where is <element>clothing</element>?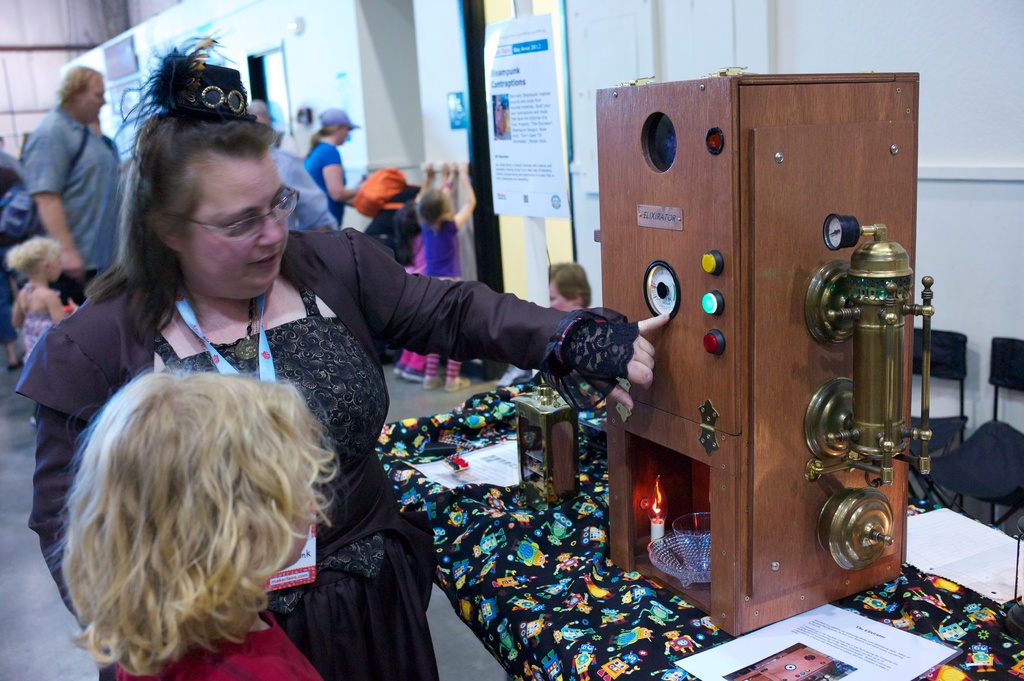
crop(399, 224, 429, 272).
